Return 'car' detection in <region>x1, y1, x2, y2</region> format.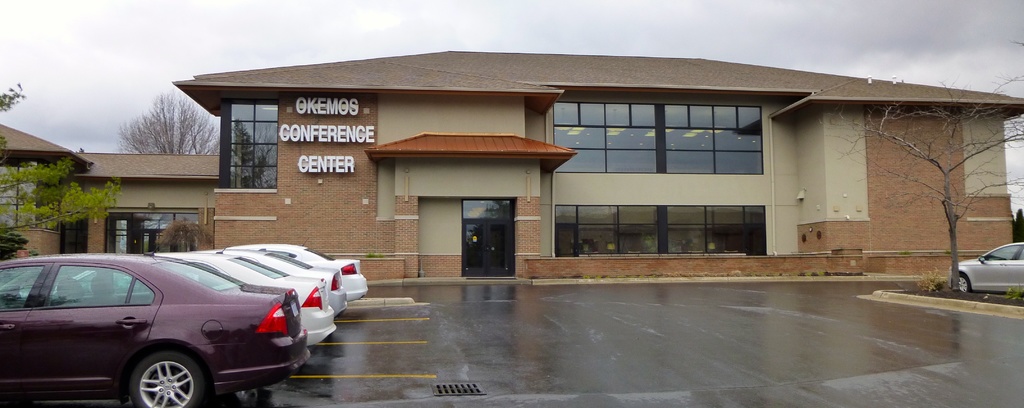
<region>250, 237, 368, 311</region>.
